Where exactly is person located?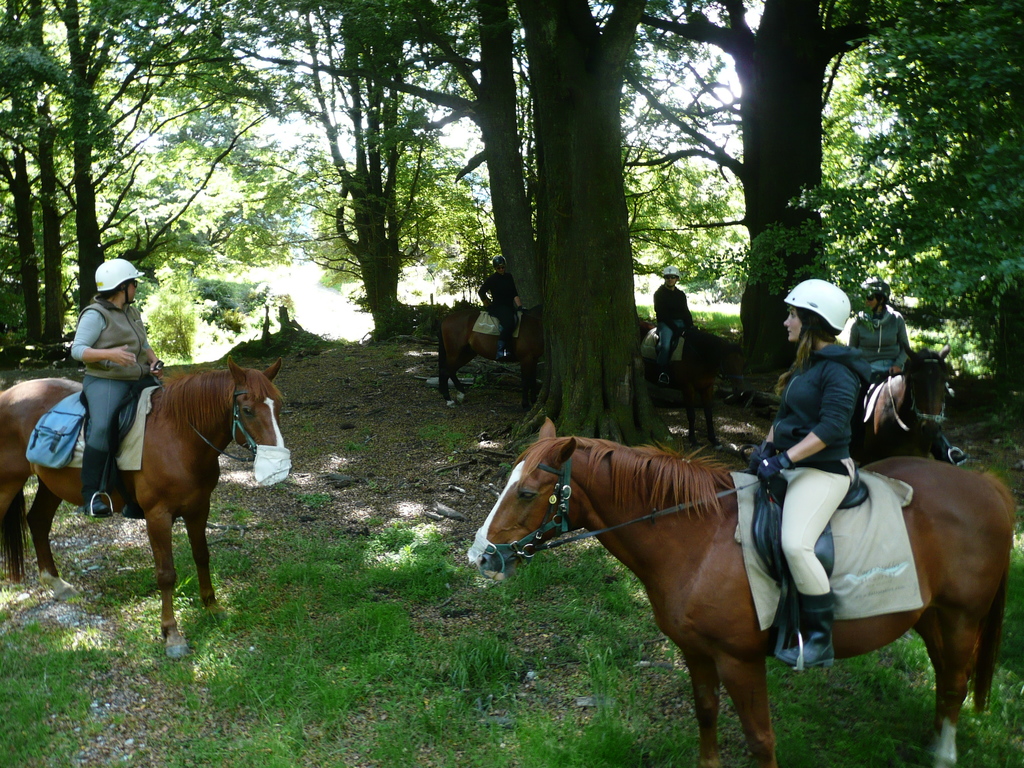
Its bounding box is x1=753, y1=278, x2=867, y2=674.
